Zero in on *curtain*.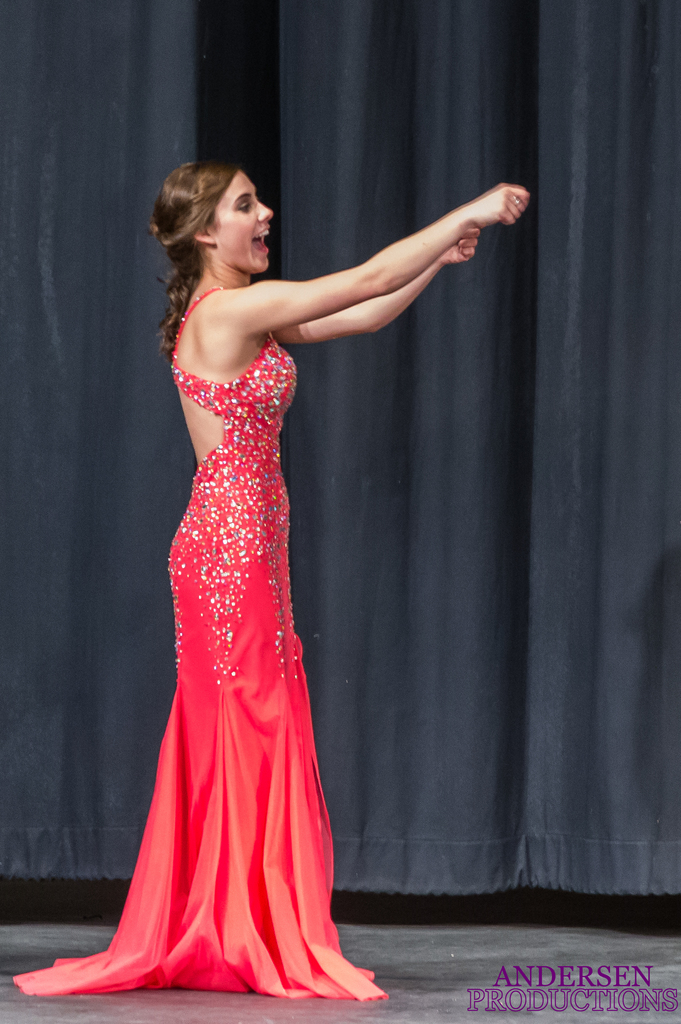
Zeroed in: {"left": 0, "top": 6, "right": 680, "bottom": 902}.
